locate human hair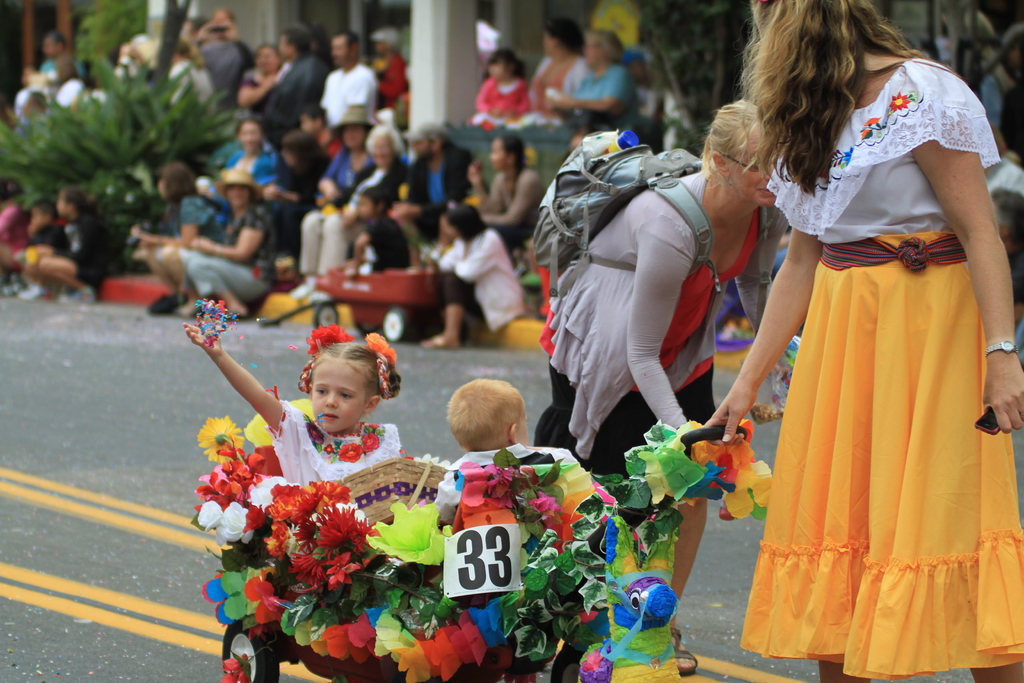
320,337,404,393
